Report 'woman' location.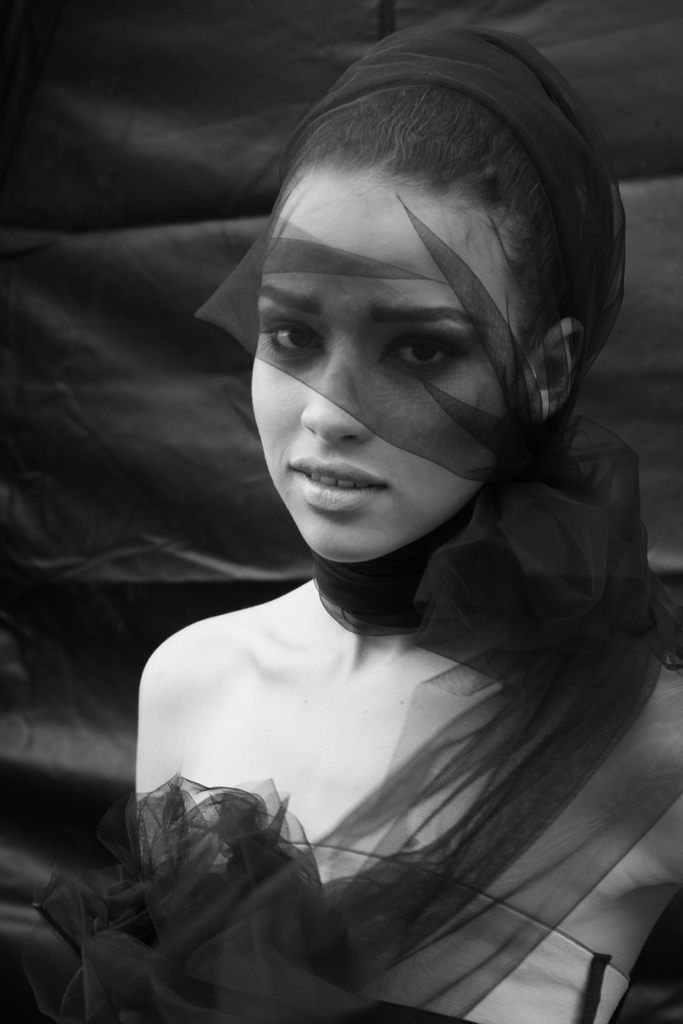
Report: detection(107, 13, 667, 1004).
